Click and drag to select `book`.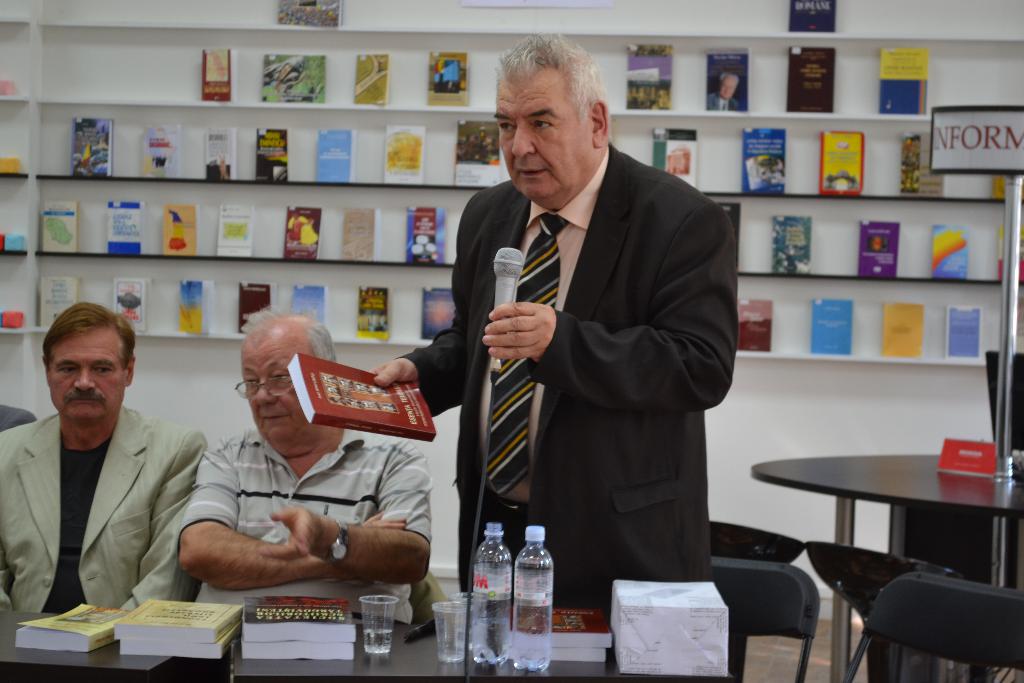
Selection: locate(822, 130, 863, 197).
